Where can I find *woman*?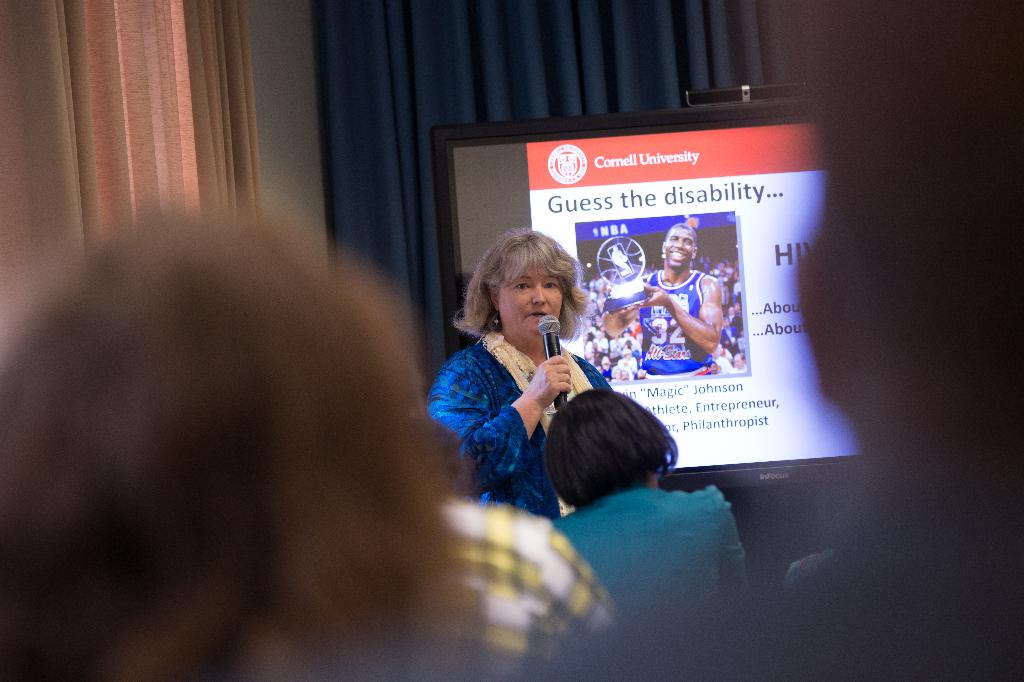
You can find it at 428:224:612:519.
